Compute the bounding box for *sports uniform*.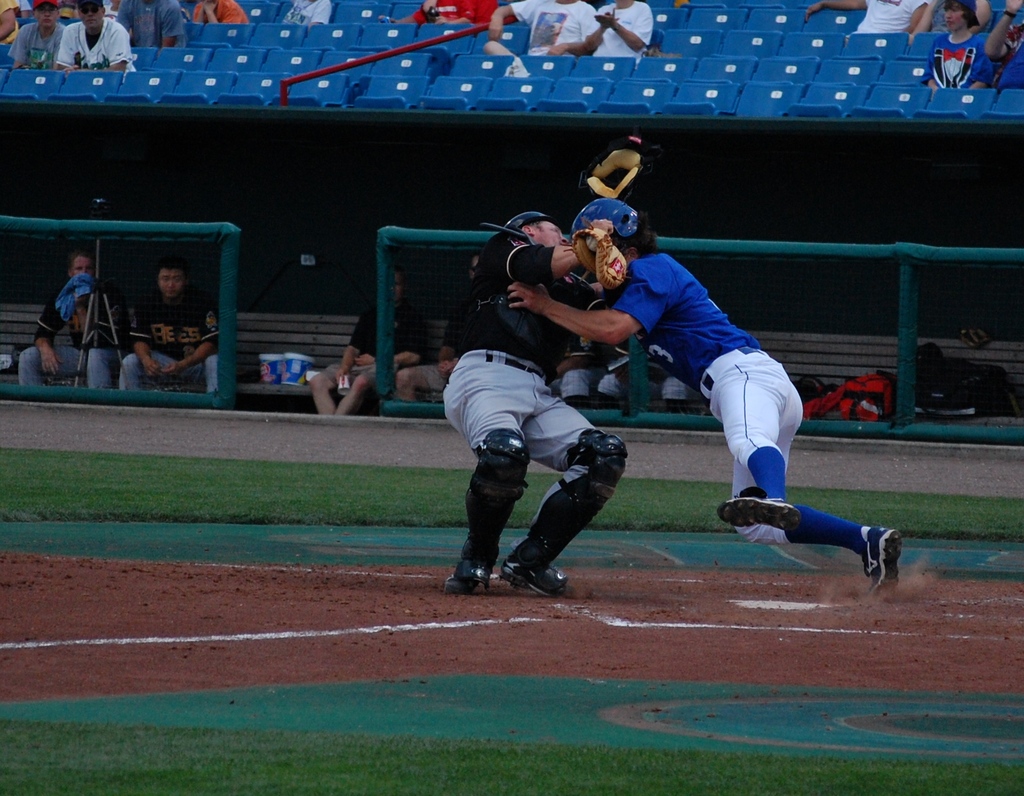
bbox=[113, 290, 230, 395].
